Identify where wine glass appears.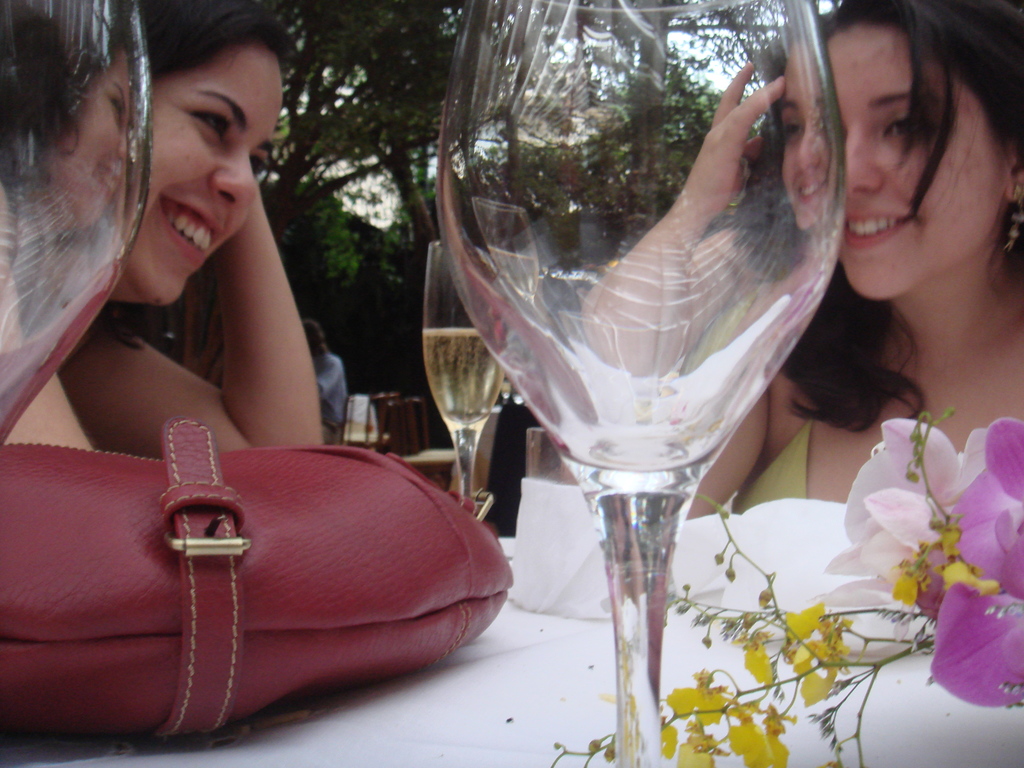
Appears at [0, 2, 149, 444].
